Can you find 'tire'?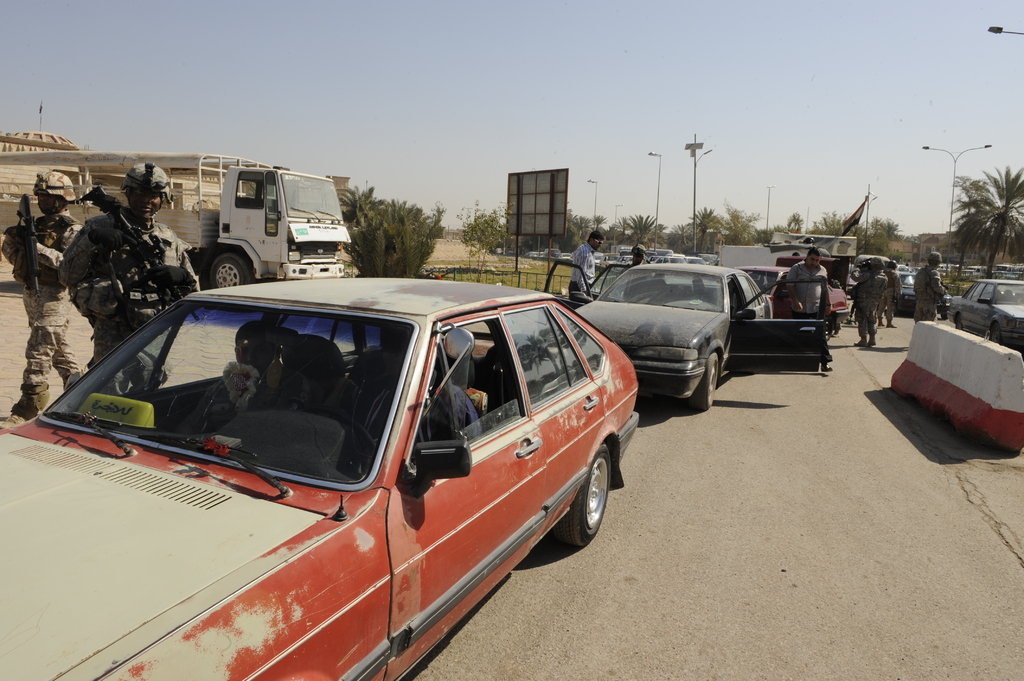
Yes, bounding box: <region>564, 460, 621, 574</region>.
